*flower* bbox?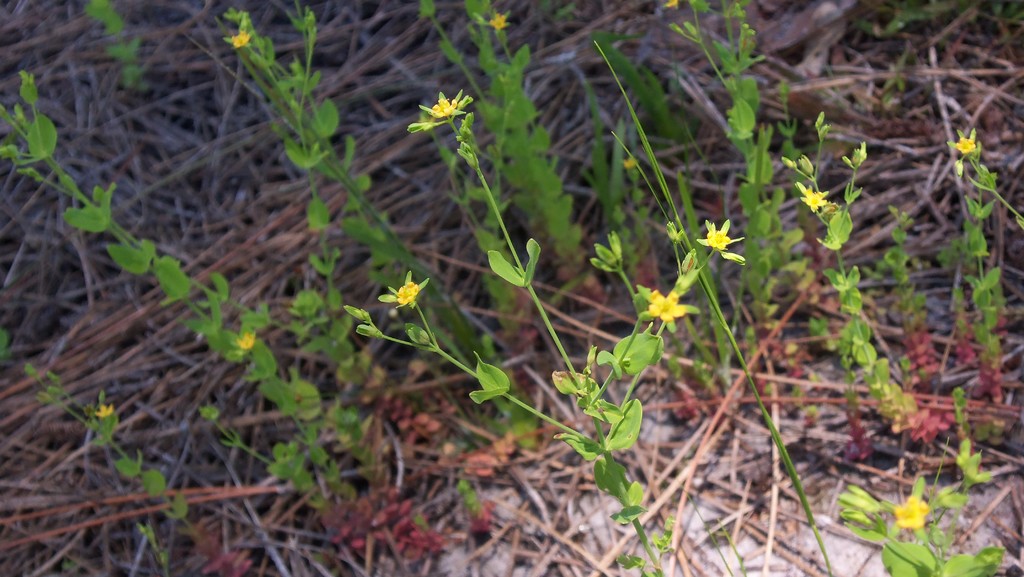
(429, 95, 458, 118)
